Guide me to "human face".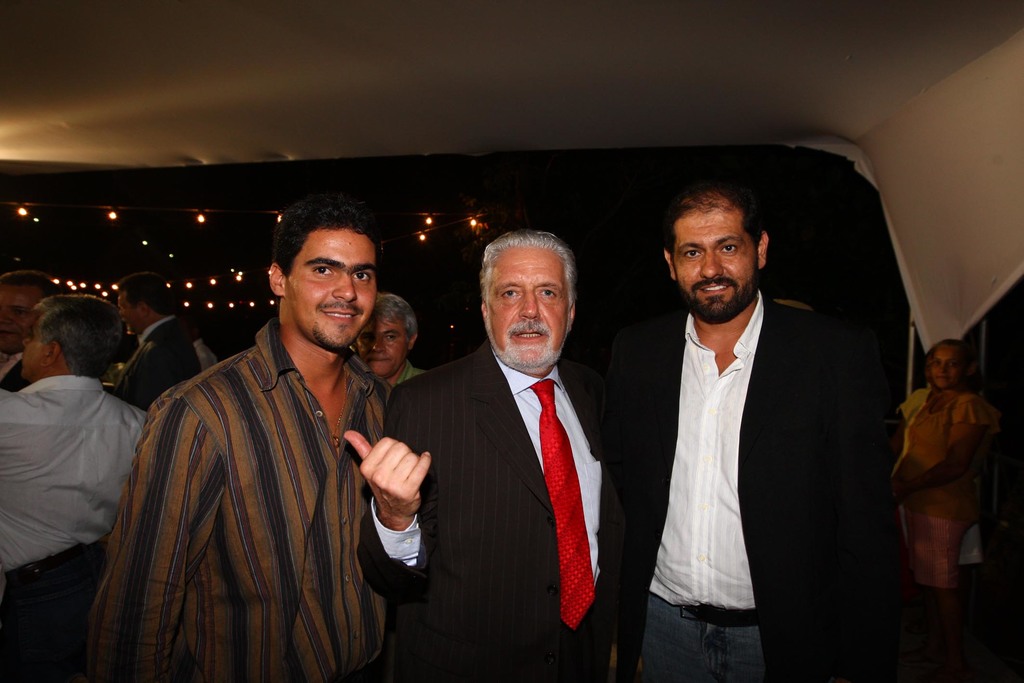
Guidance: (x1=495, y1=263, x2=573, y2=353).
